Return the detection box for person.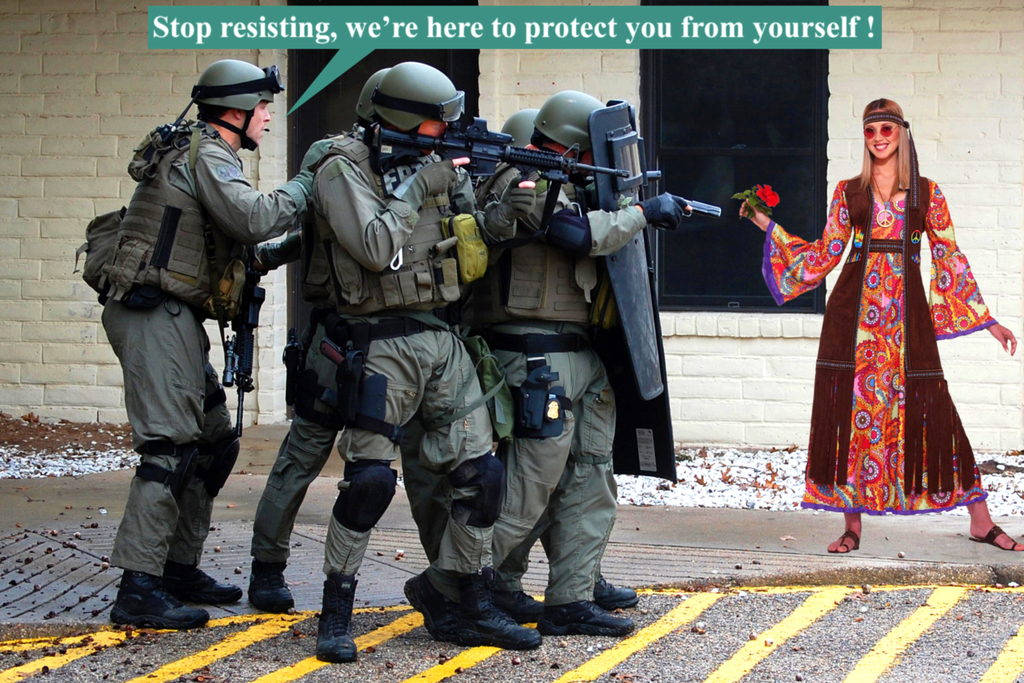
292,58,537,662.
